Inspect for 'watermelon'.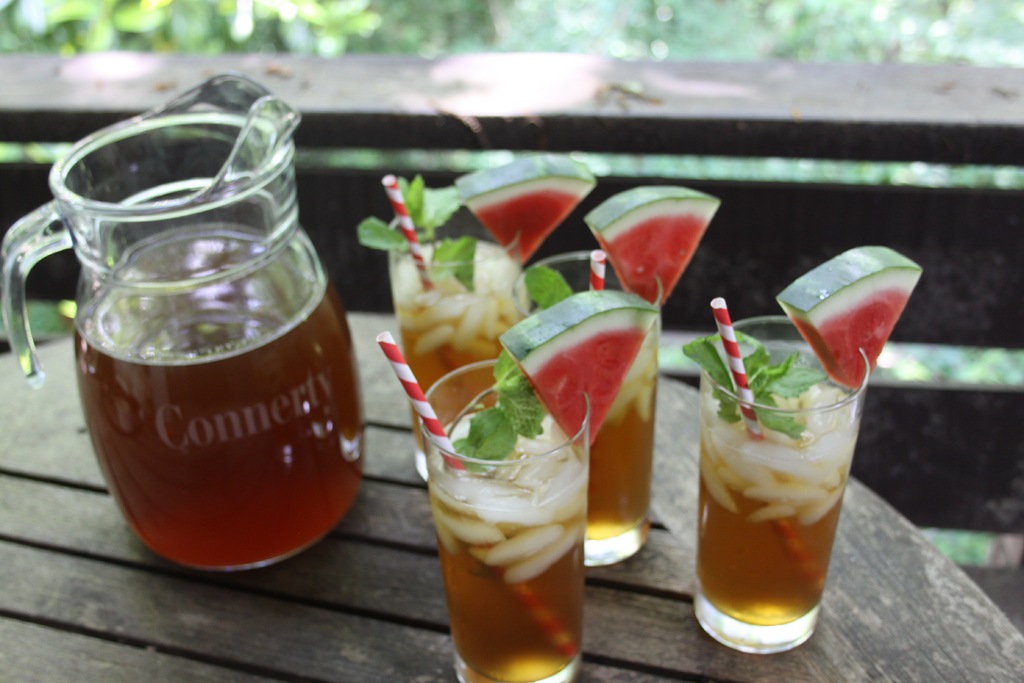
Inspection: bbox=(779, 245, 920, 384).
